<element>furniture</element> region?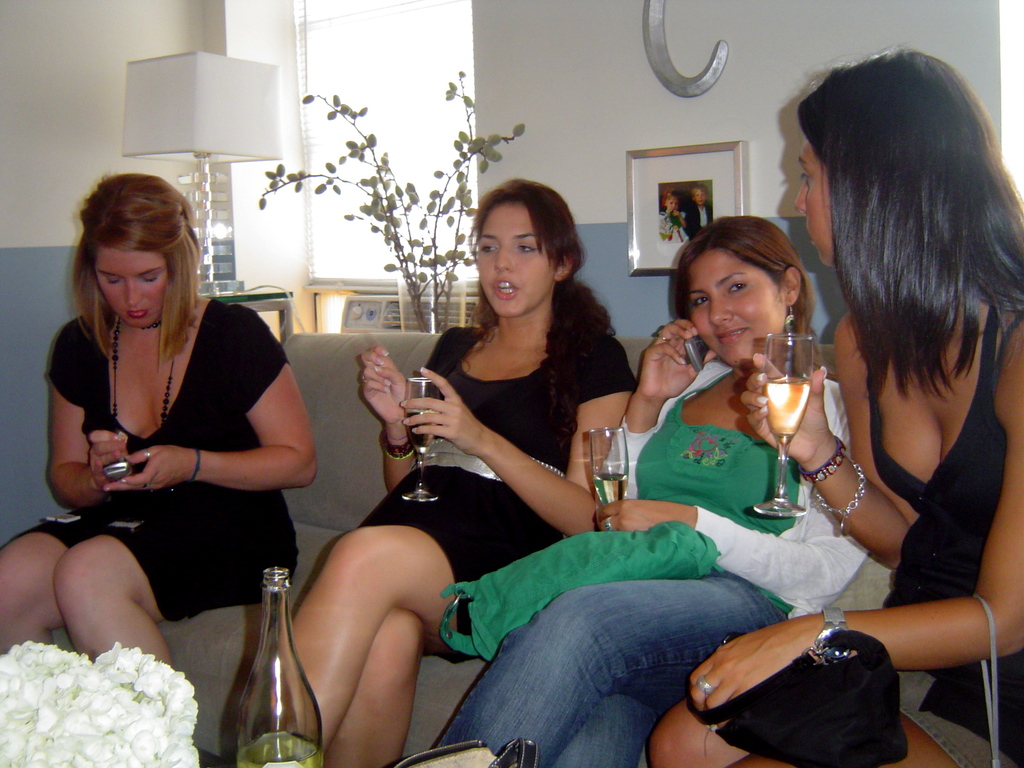
box=[51, 333, 887, 767]
